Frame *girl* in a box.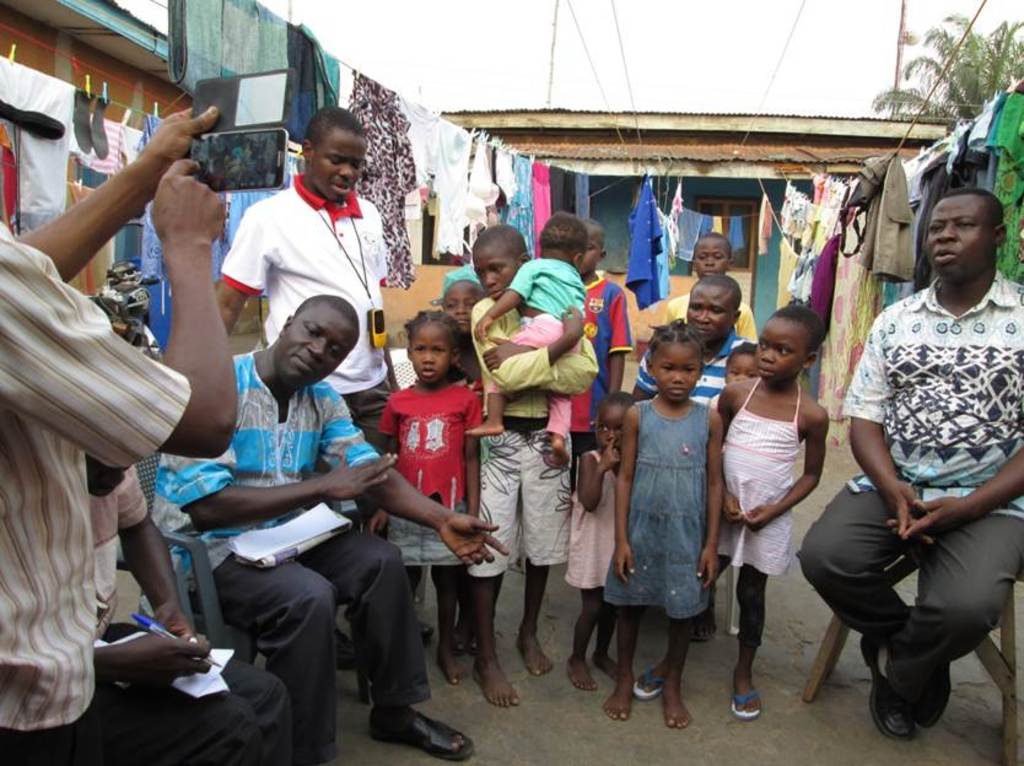
<region>632, 307, 829, 719</region>.
